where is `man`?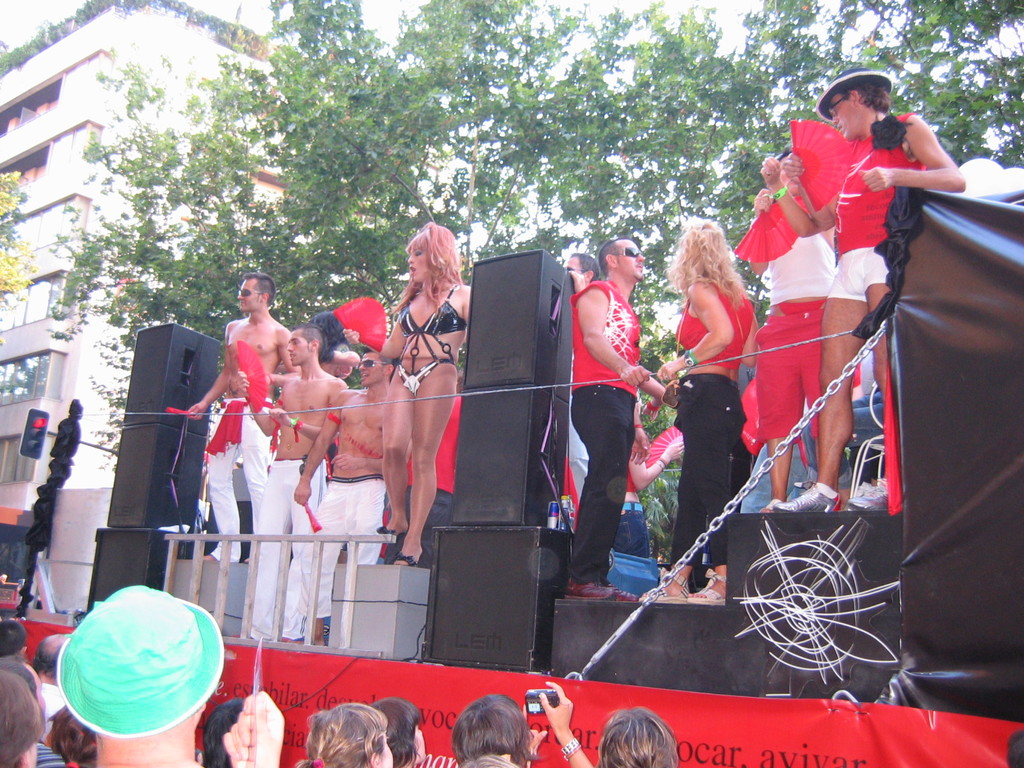
51/583/282/767.
